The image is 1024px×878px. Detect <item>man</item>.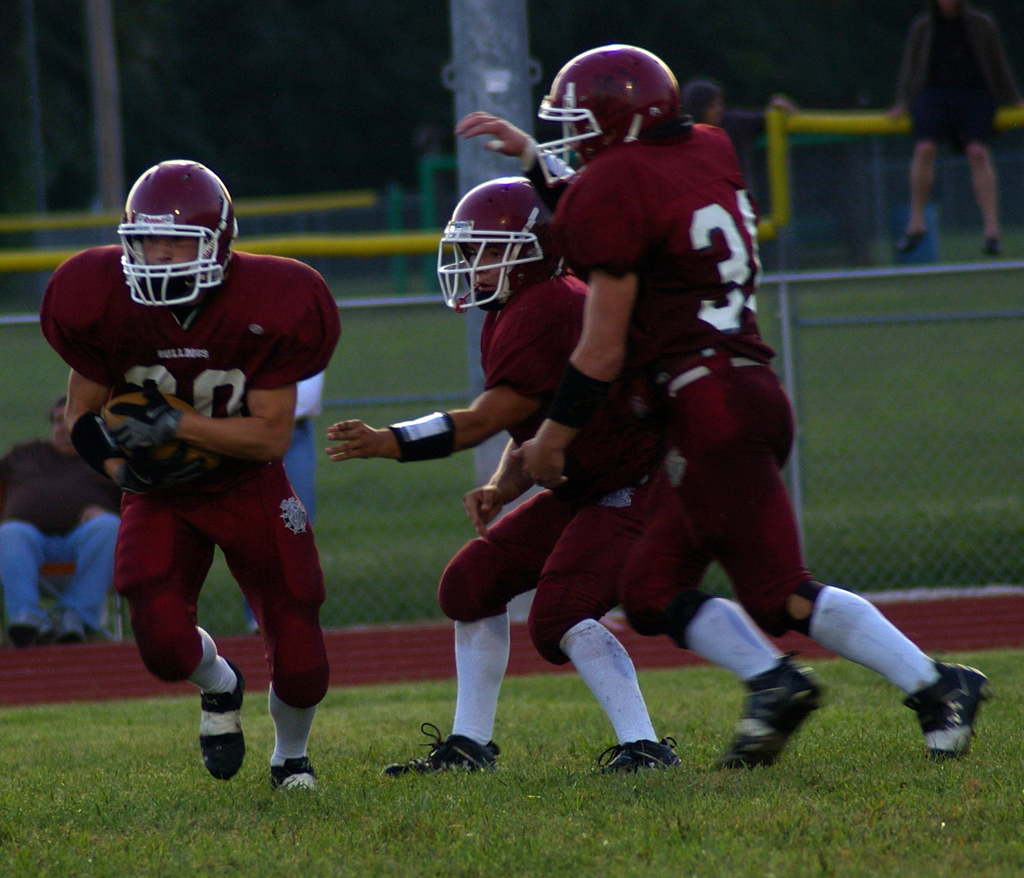
Detection: left=323, top=174, right=680, bottom=773.
